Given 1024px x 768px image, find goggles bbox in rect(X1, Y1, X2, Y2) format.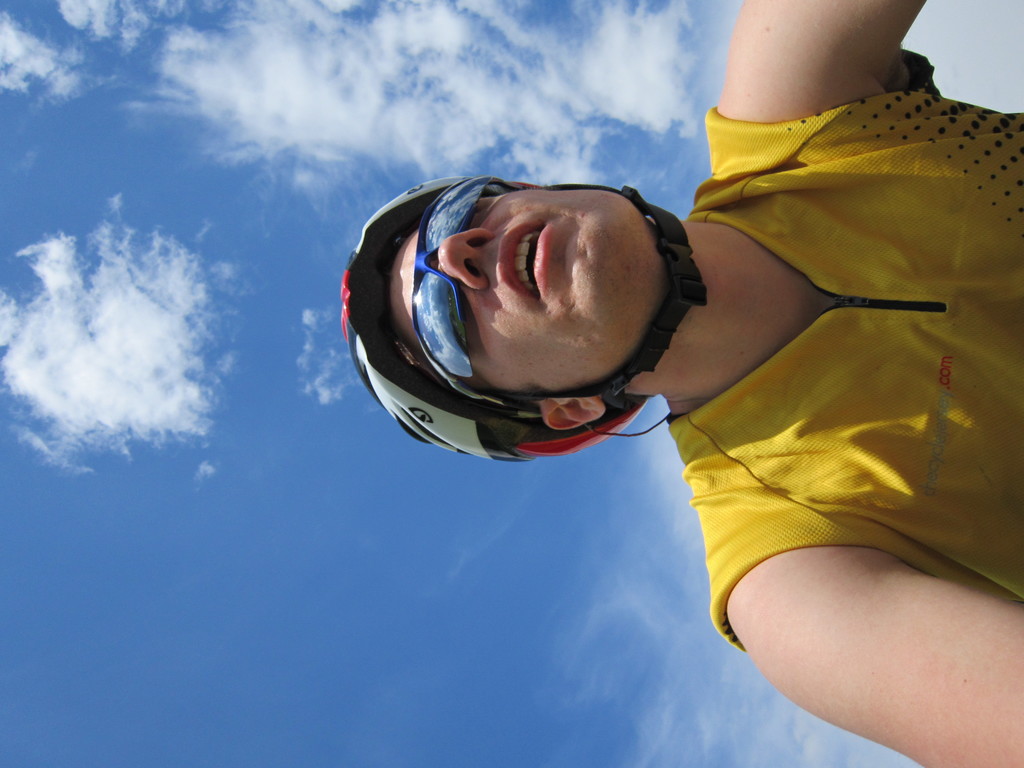
rect(406, 170, 522, 410).
